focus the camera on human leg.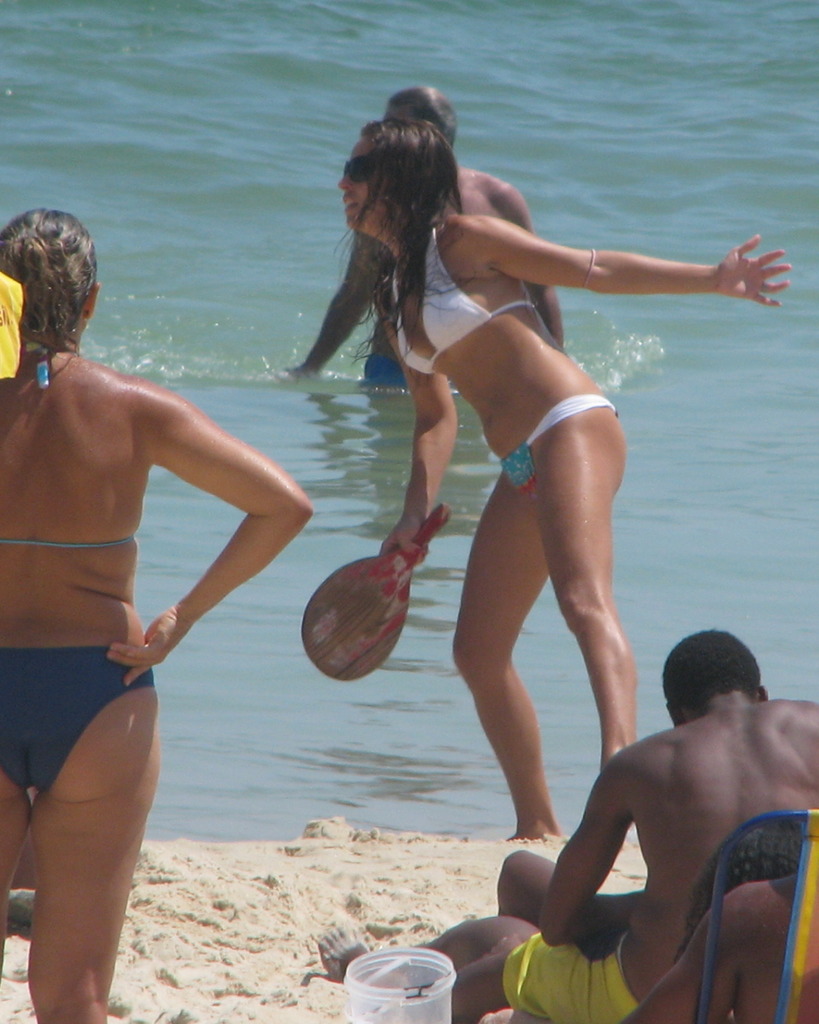
Focus region: bbox=[414, 945, 518, 1019].
